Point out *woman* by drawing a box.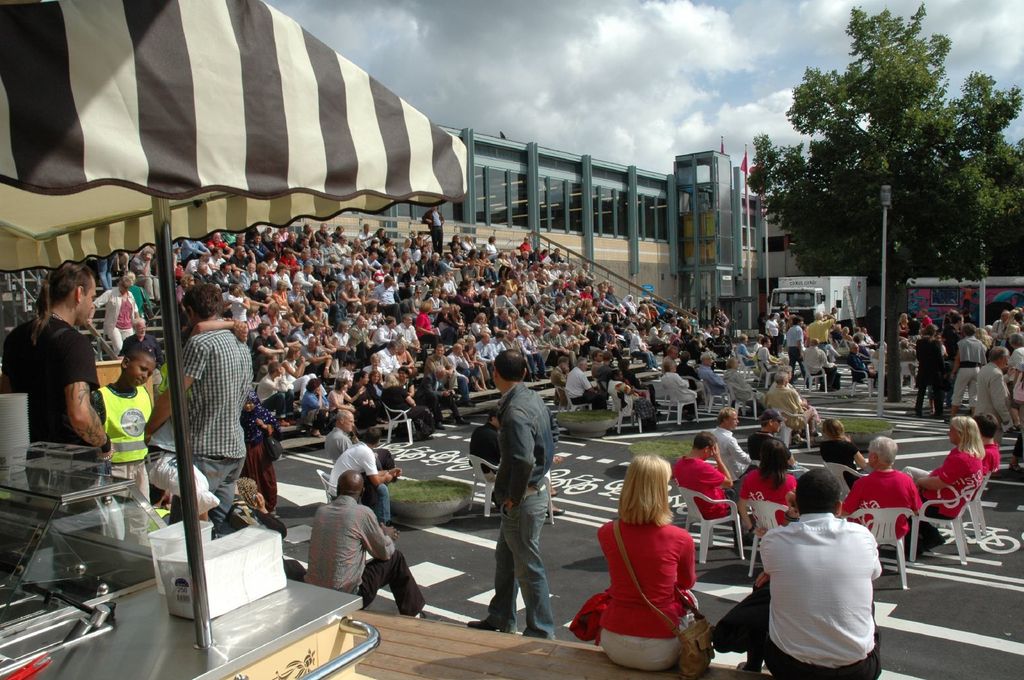
326 378 366 411.
